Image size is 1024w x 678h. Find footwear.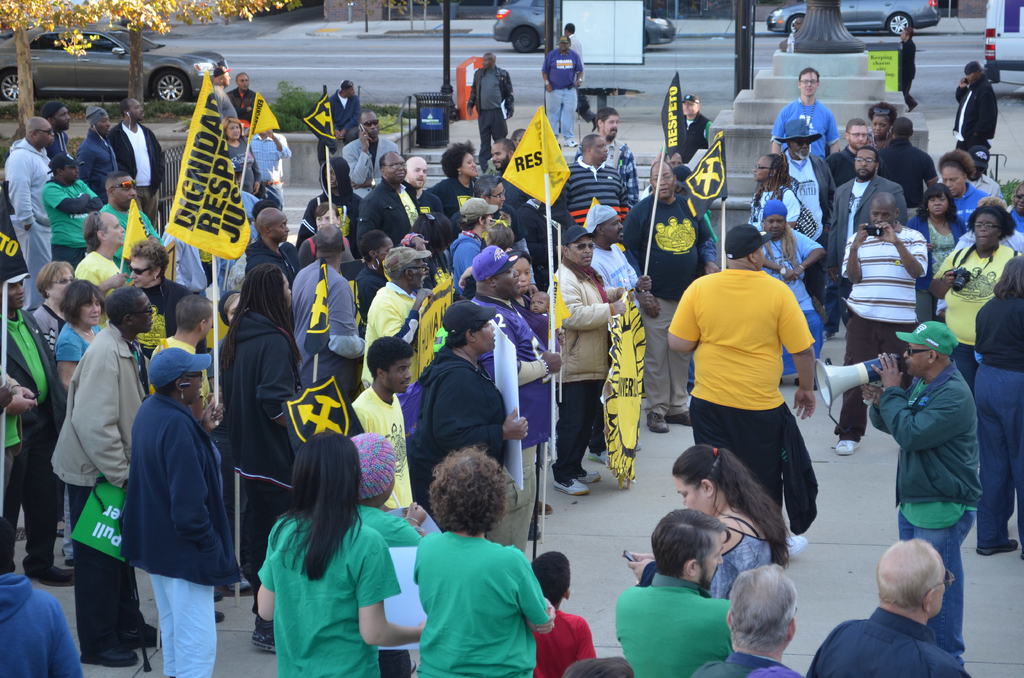
(left=908, top=97, right=917, bottom=113).
